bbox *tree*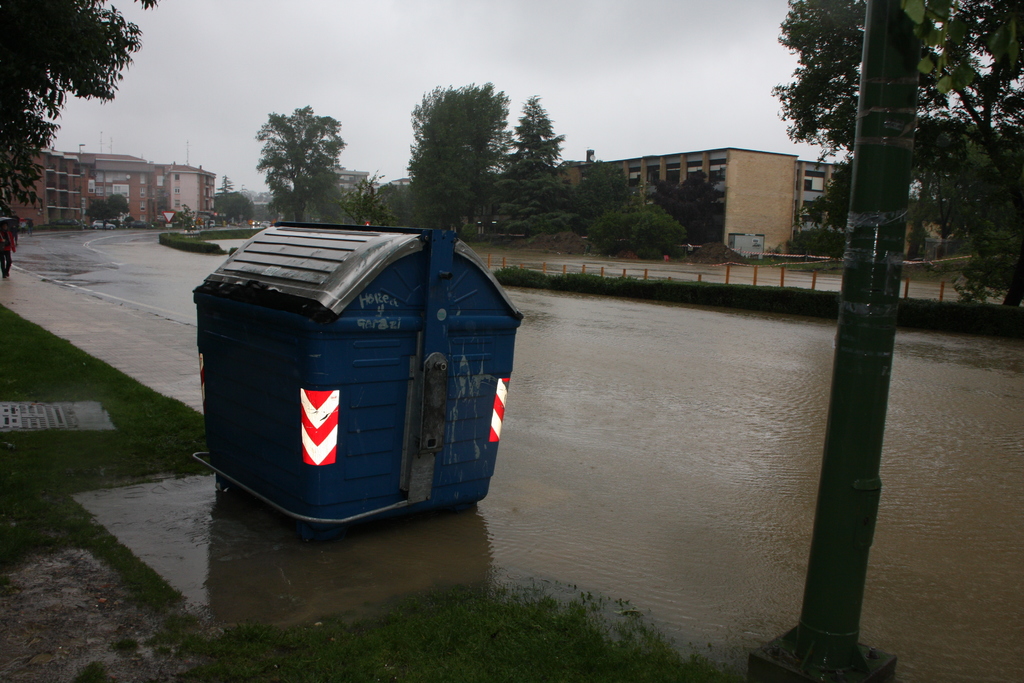
crop(10, 15, 145, 165)
